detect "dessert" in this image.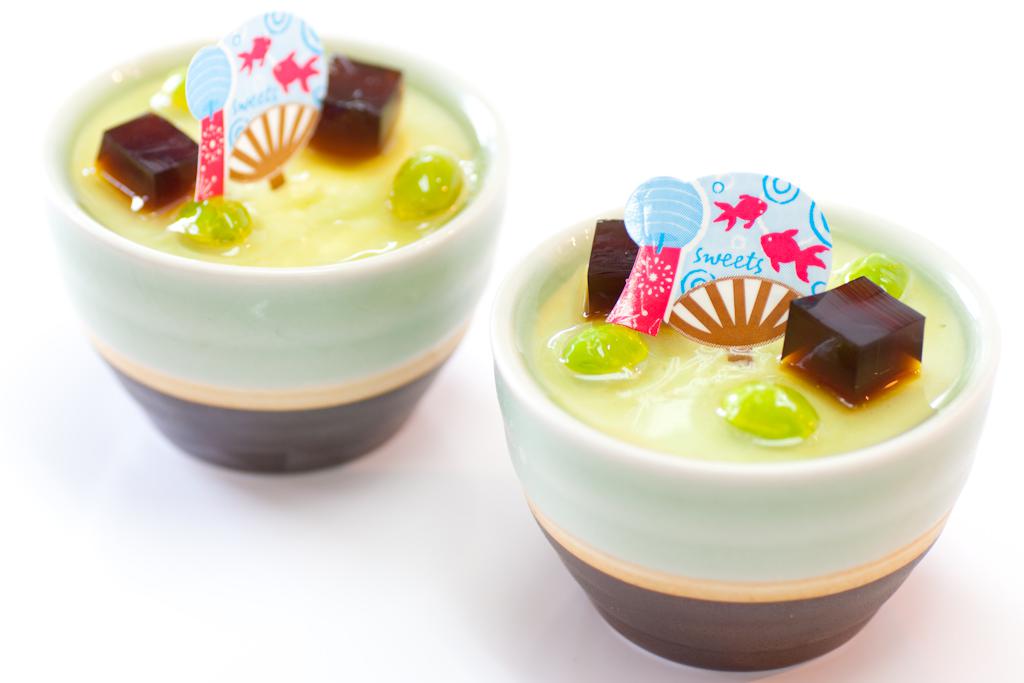
Detection: l=490, t=164, r=1001, b=673.
